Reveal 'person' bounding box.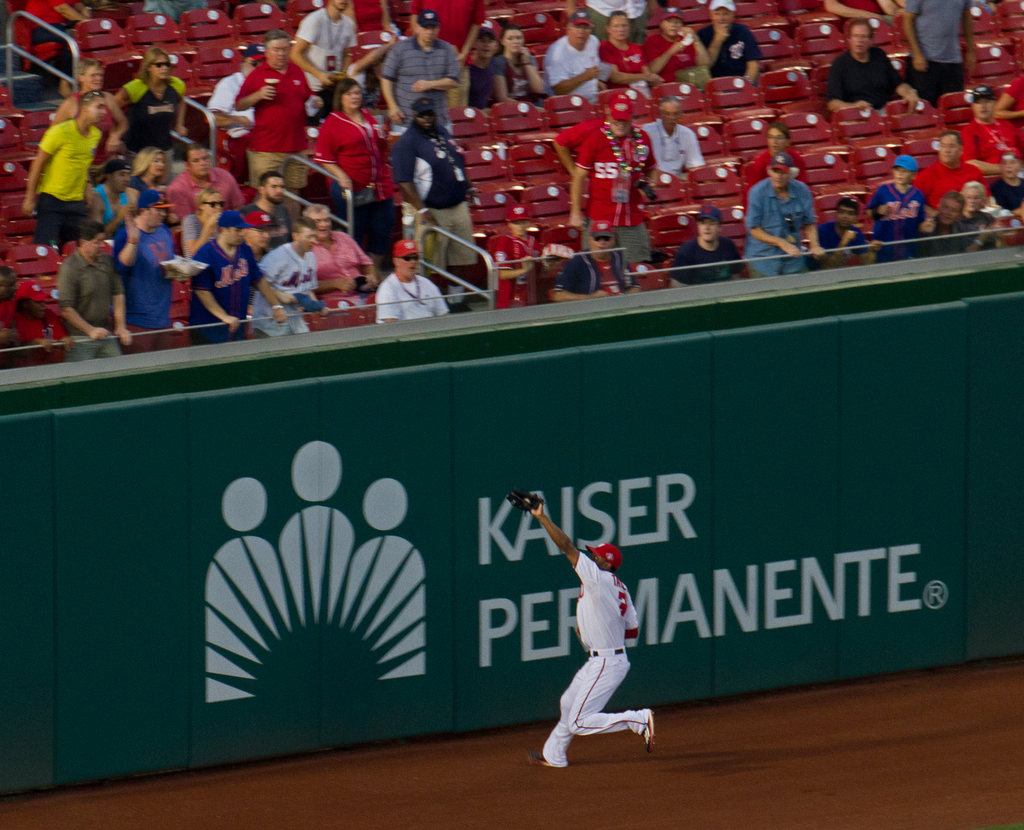
Revealed: <box>44,222,140,357</box>.
